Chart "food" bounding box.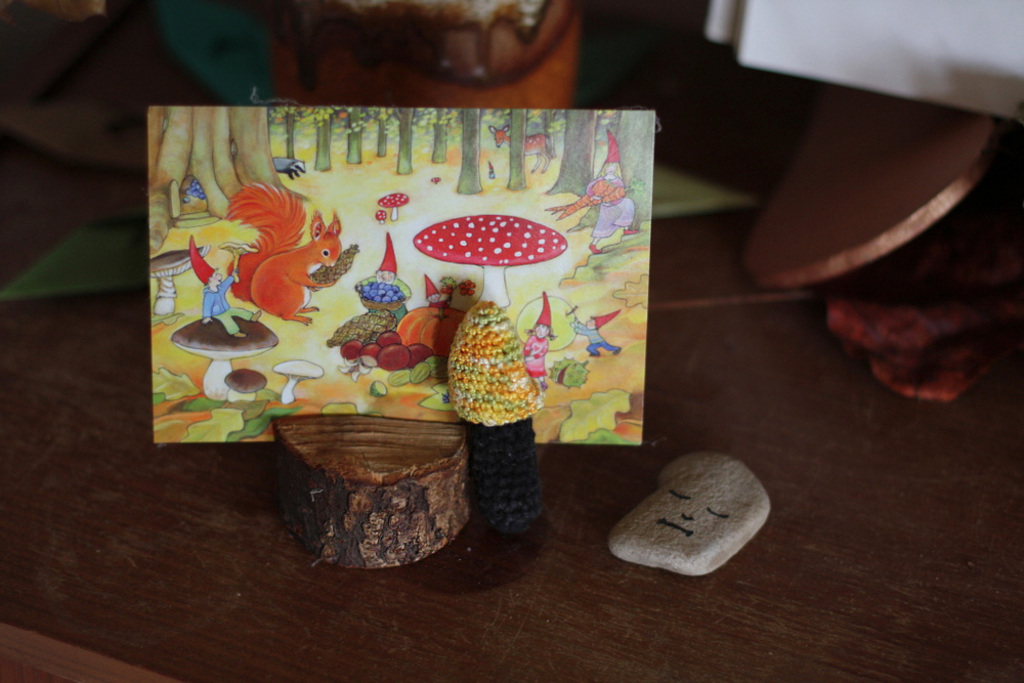
Charted: (x1=373, y1=210, x2=391, y2=227).
